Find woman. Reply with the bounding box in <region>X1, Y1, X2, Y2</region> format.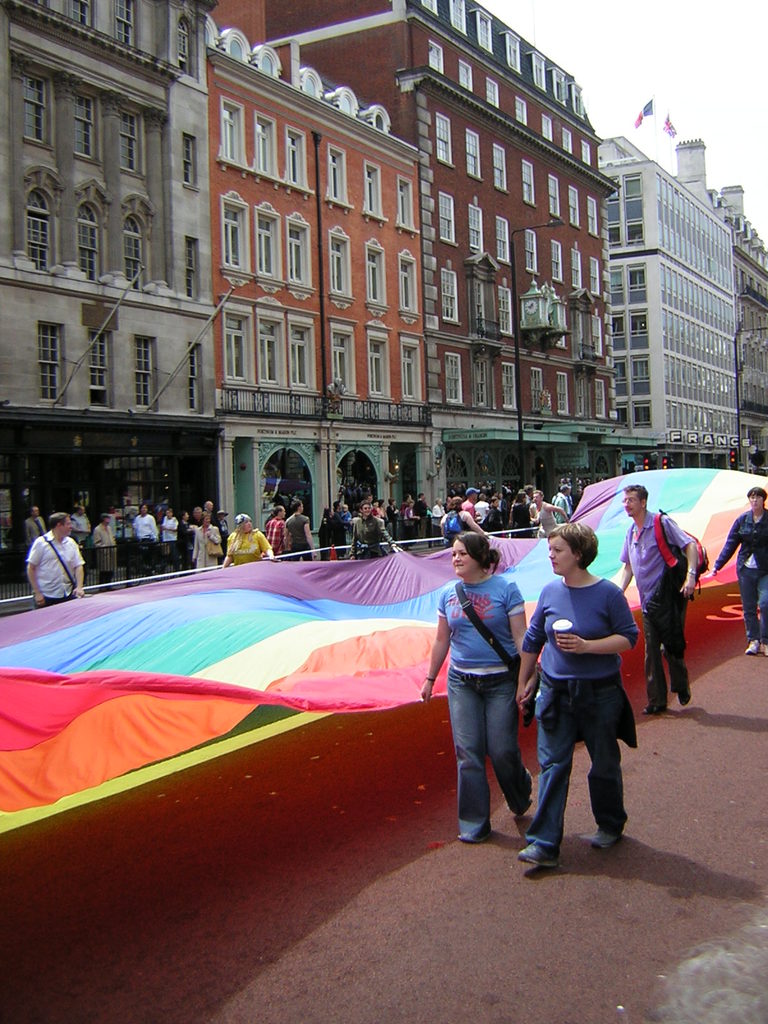
<region>709, 489, 767, 652</region>.
